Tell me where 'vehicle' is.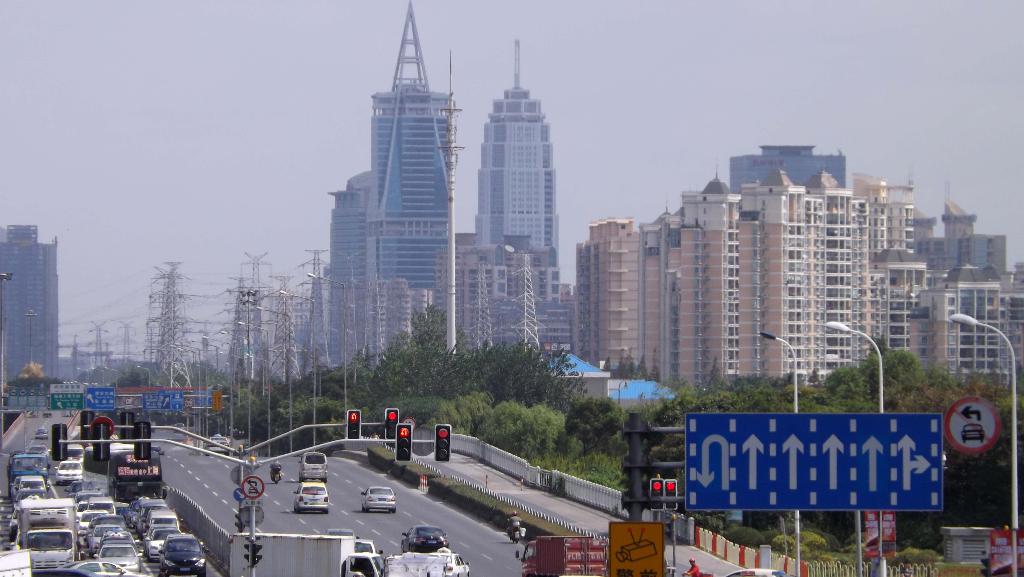
'vehicle' is at box=[10, 448, 50, 499].
